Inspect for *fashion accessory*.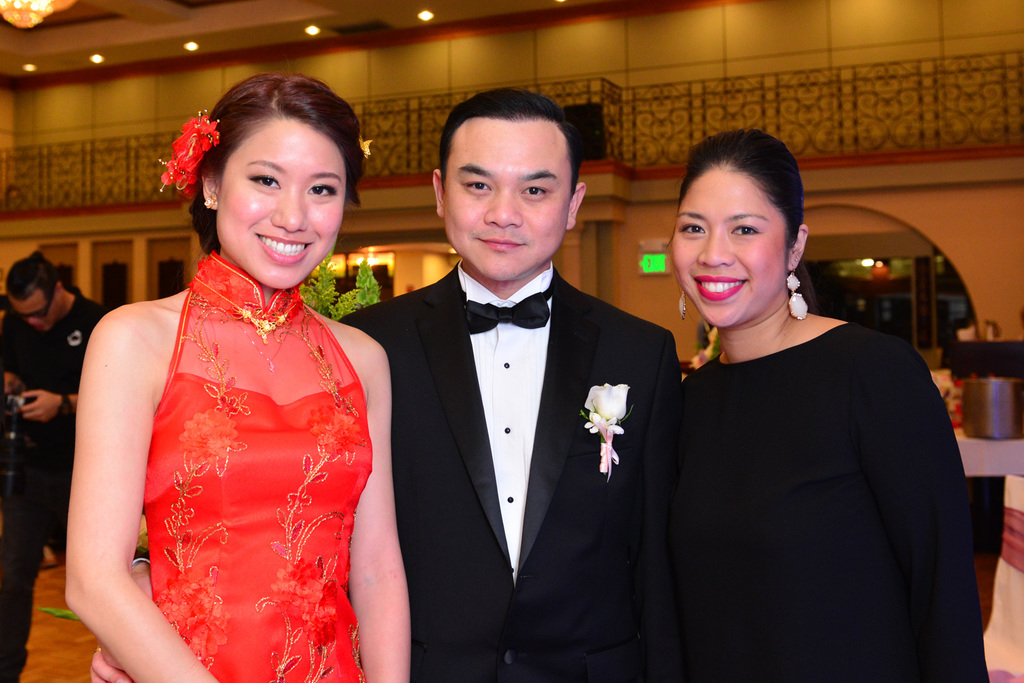
Inspection: rect(677, 290, 689, 319).
